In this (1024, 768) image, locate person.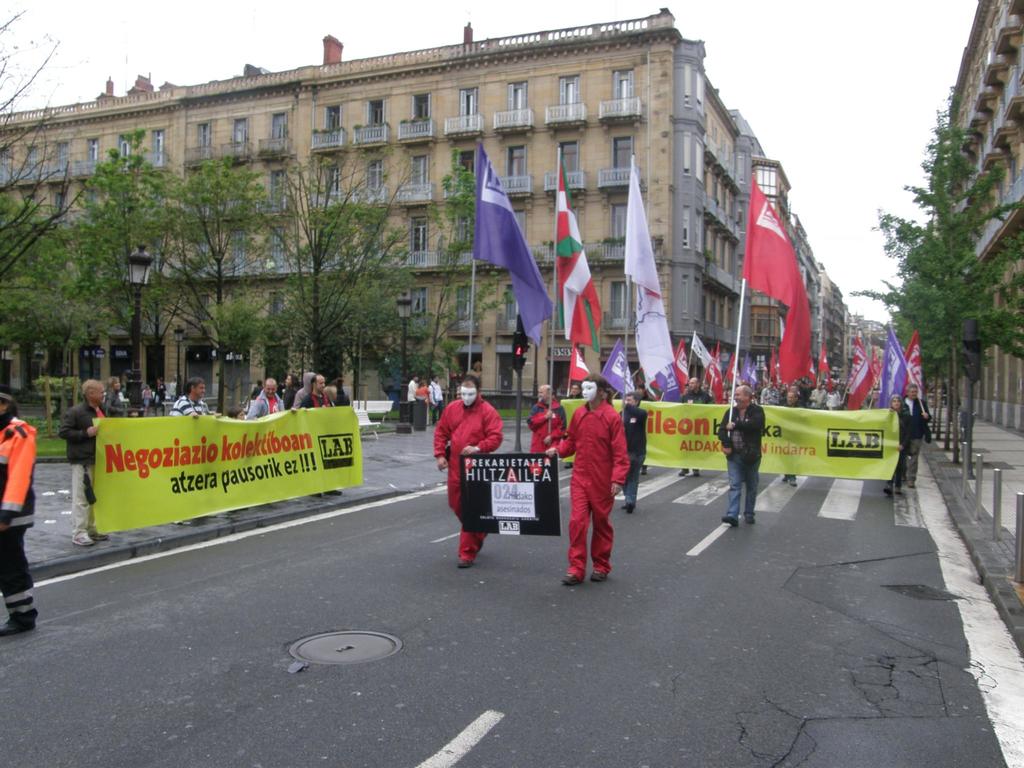
Bounding box: Rect(155, 381, 232, 419).
